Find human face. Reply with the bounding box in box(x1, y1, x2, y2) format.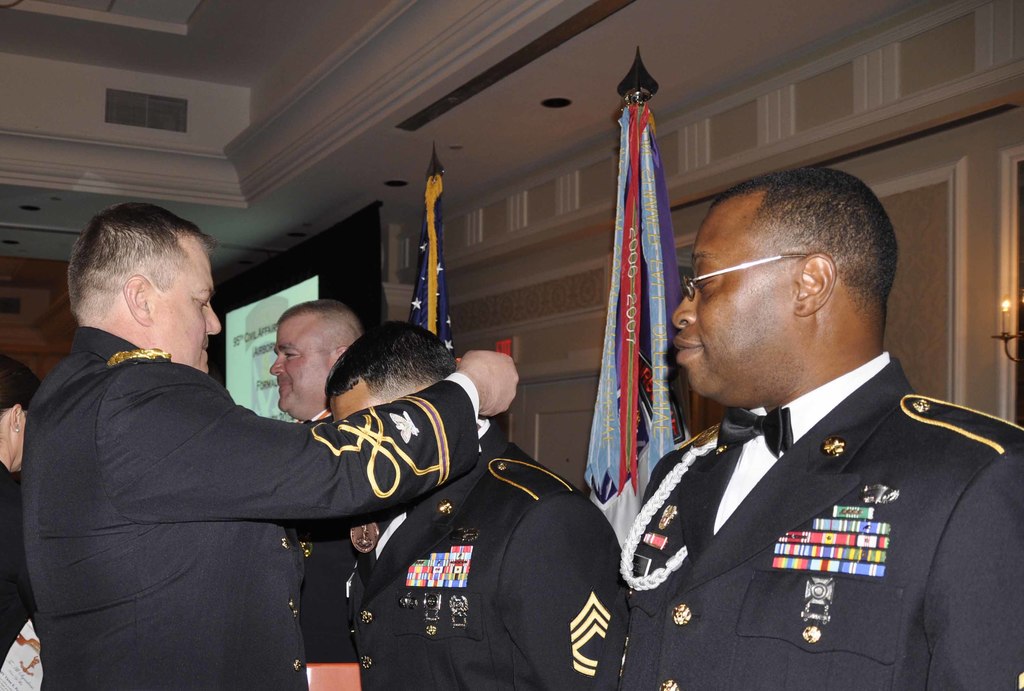
box(271, 323, 333, 409).
